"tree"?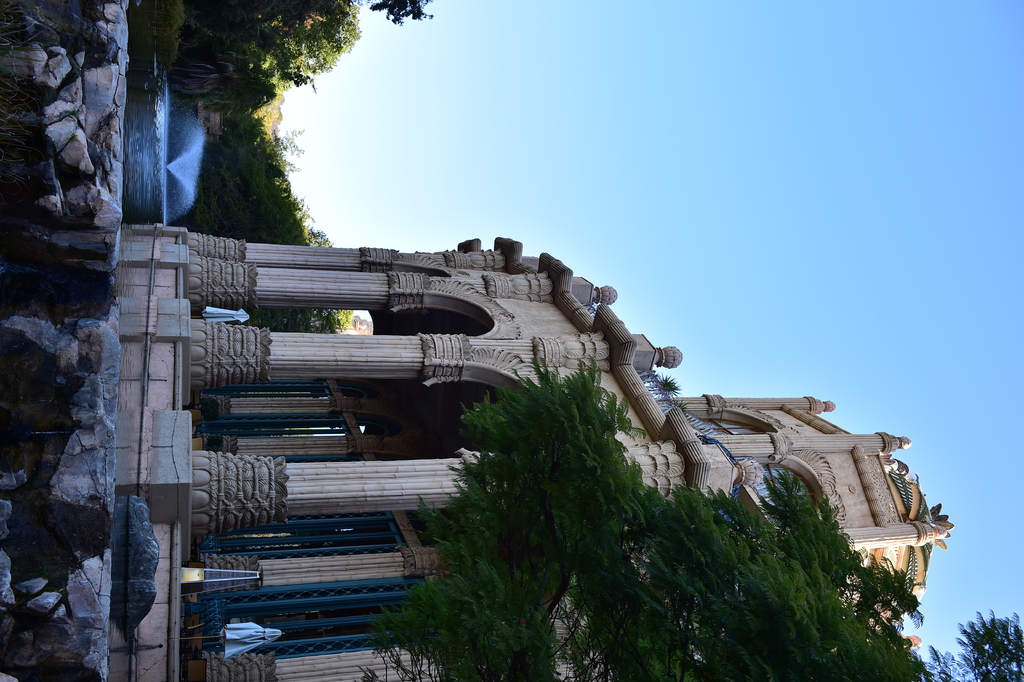
{"x1": 350, "y1": 356, "x2": 943, "y2": 681}
